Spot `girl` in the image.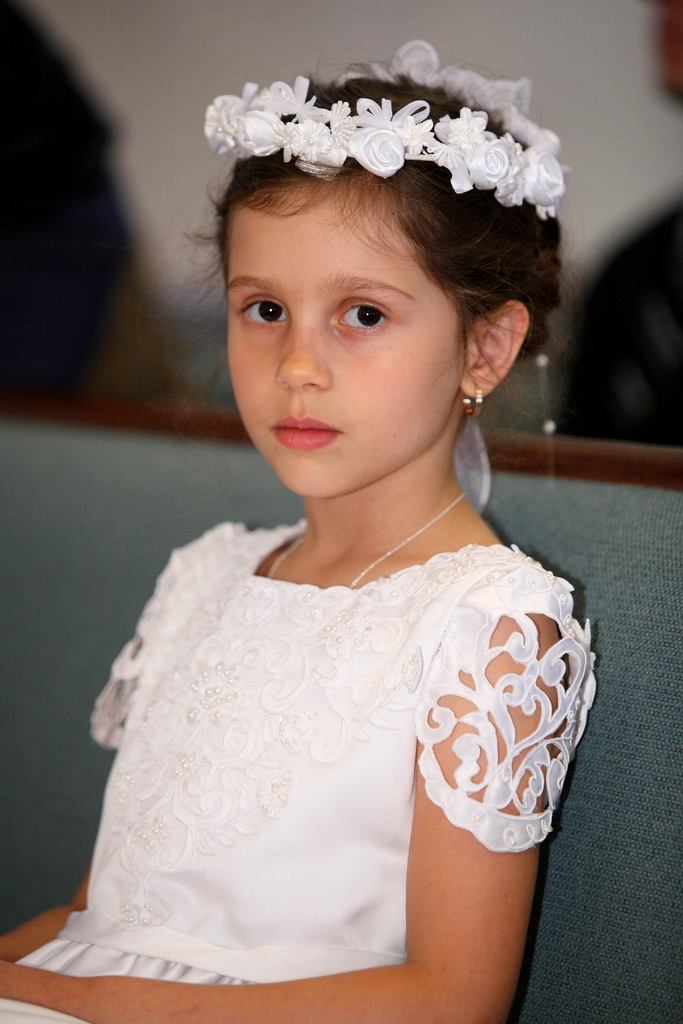
`girl` found at x1=0, y1=44, x2=591, y2=1023.
